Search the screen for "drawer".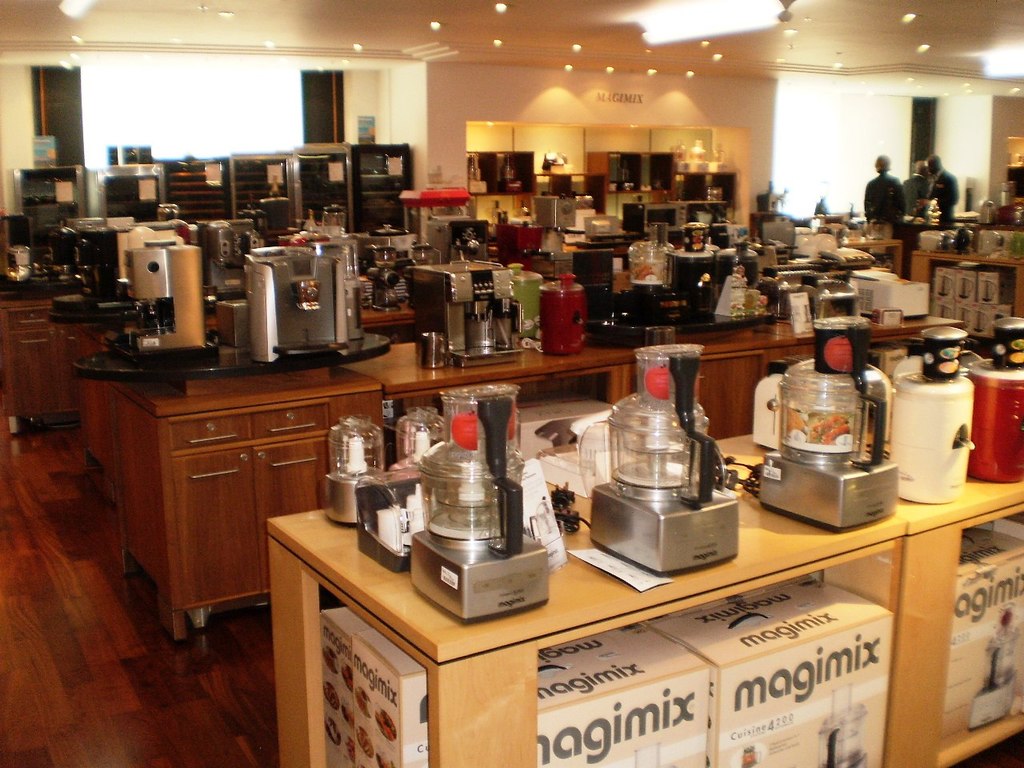
Found at Rect(174, 416, 254, 453).
